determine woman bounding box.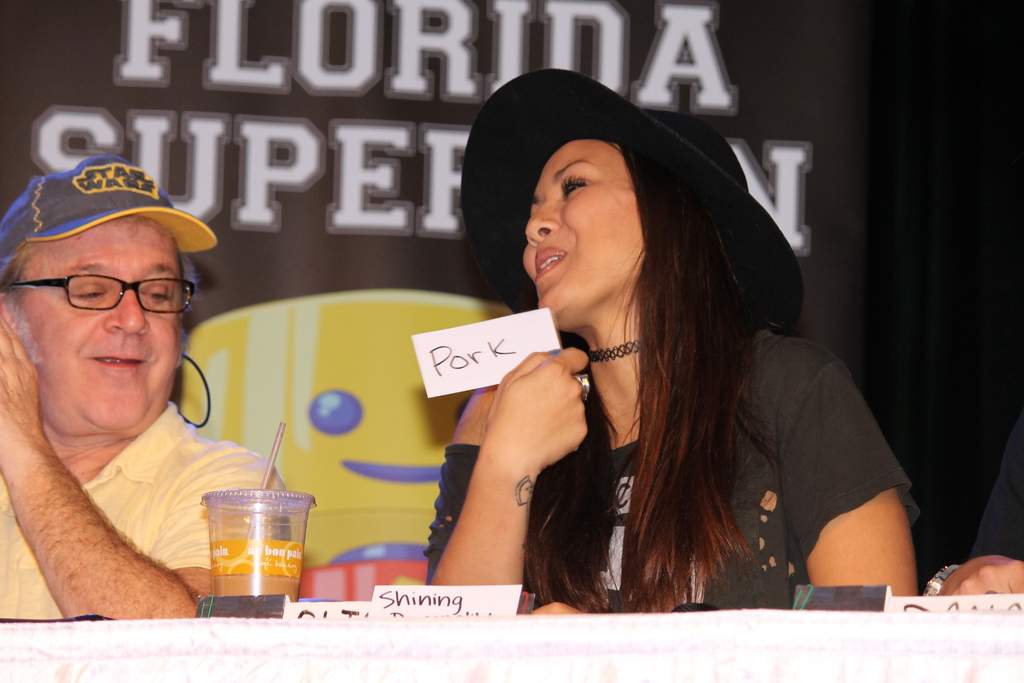
Determined: detection(411, 57, 880, 646).
